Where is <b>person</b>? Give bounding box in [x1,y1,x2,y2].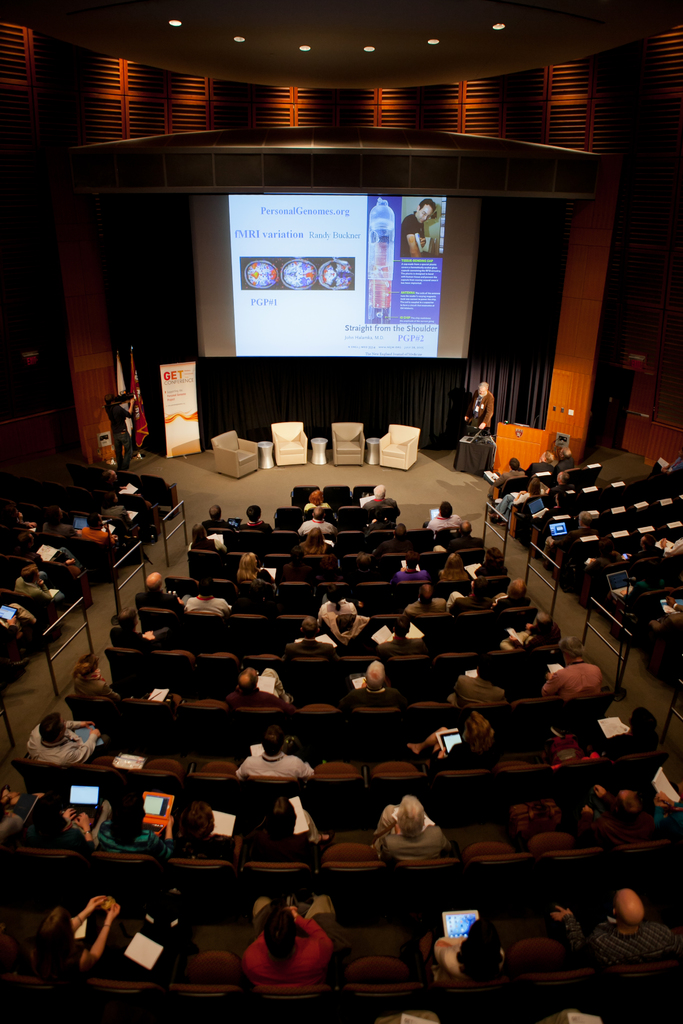
[488,481,548,519].
